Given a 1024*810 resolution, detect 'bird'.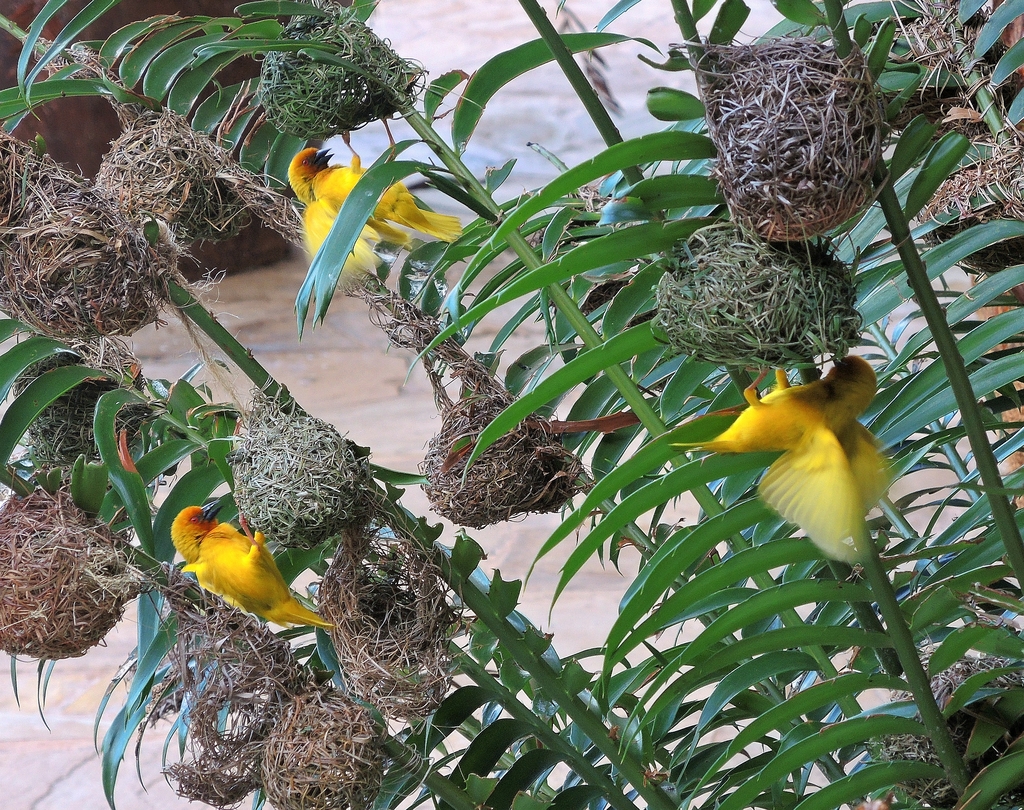
283,127,463,288.
